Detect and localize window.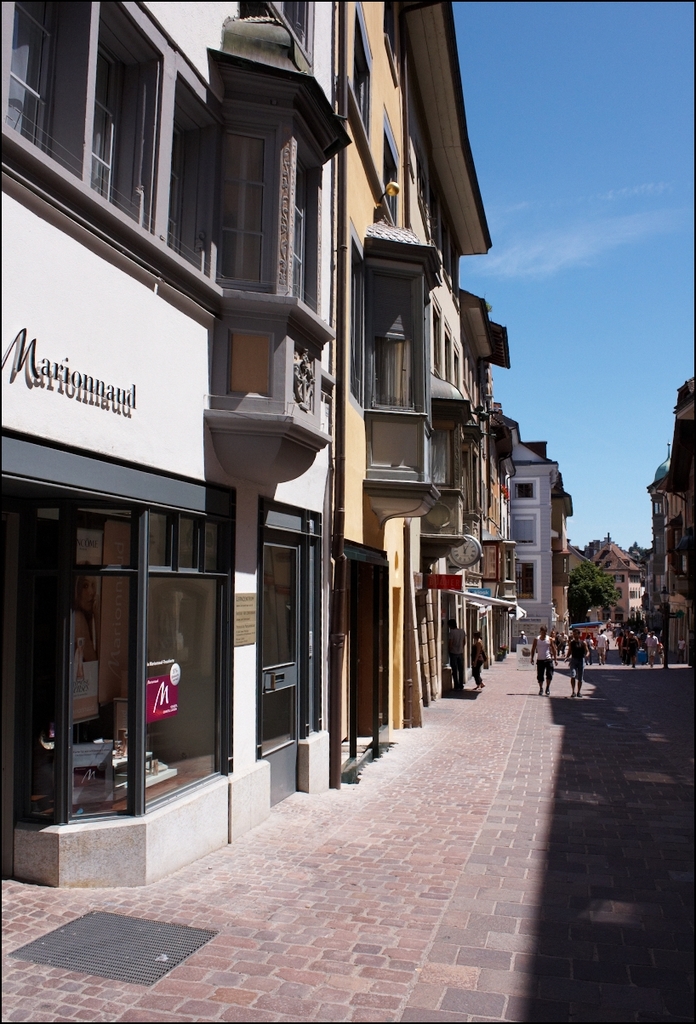
Localized at (288,182,309,293).
